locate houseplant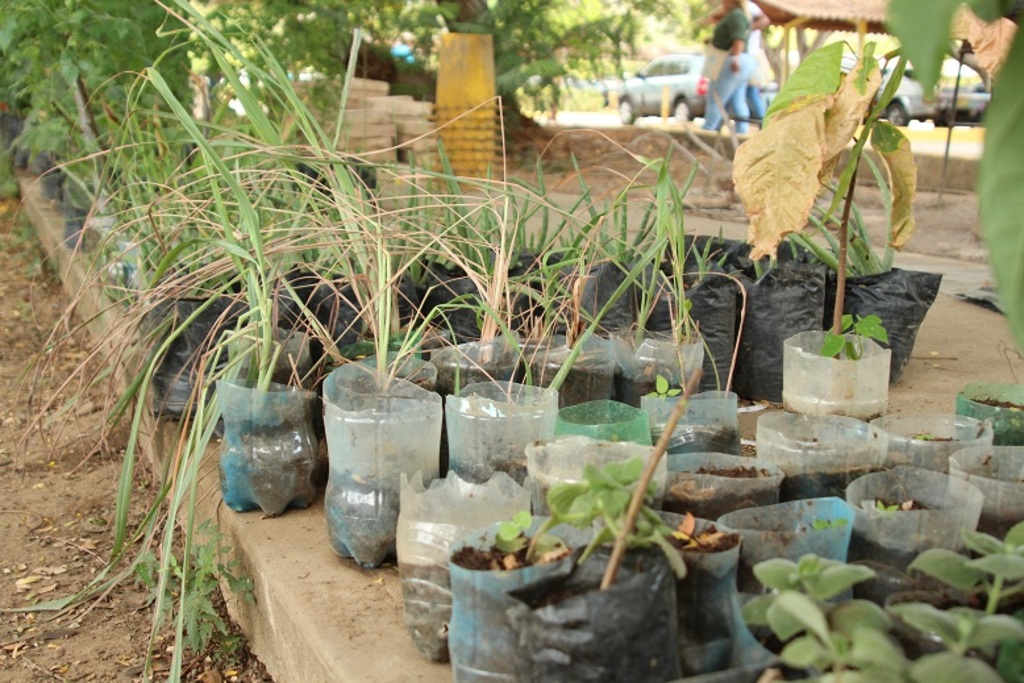
detection(279, 142, 475, 461)
